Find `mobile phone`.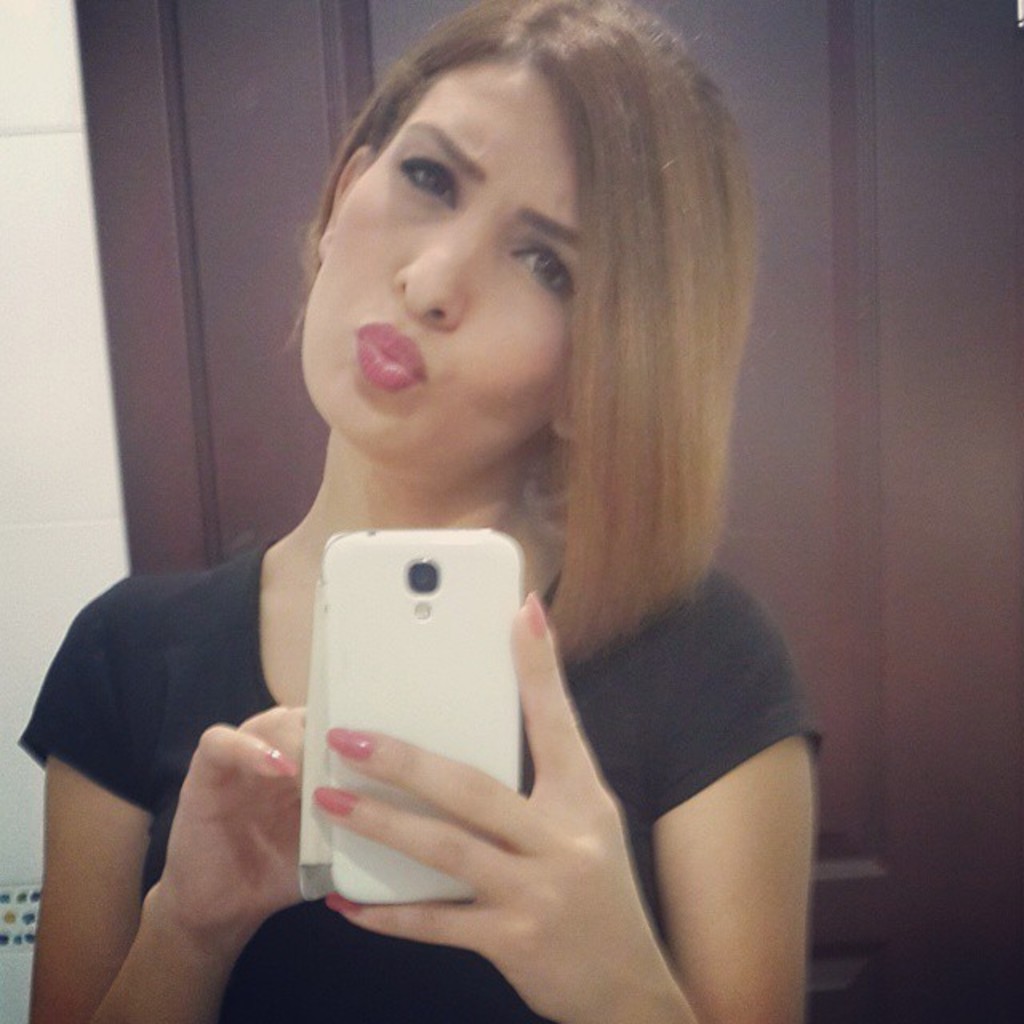
bbox=[301, 525, 538, 837].
